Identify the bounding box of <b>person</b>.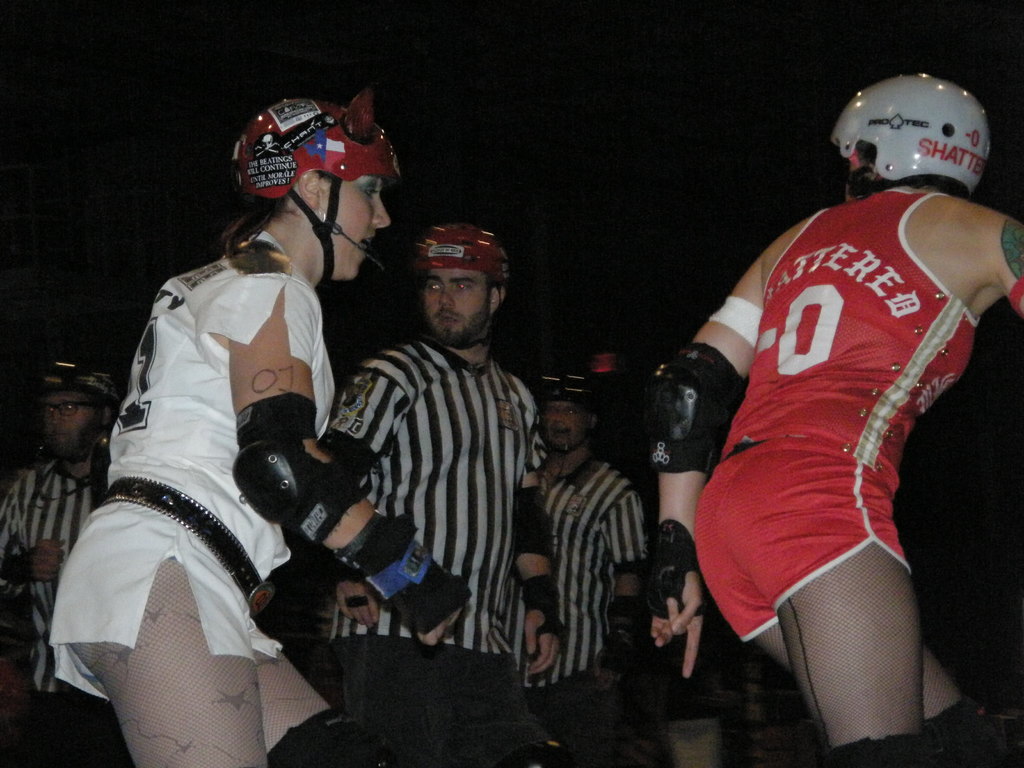
pyautogui.locateOnScreen(498, 372, 643, 765).
